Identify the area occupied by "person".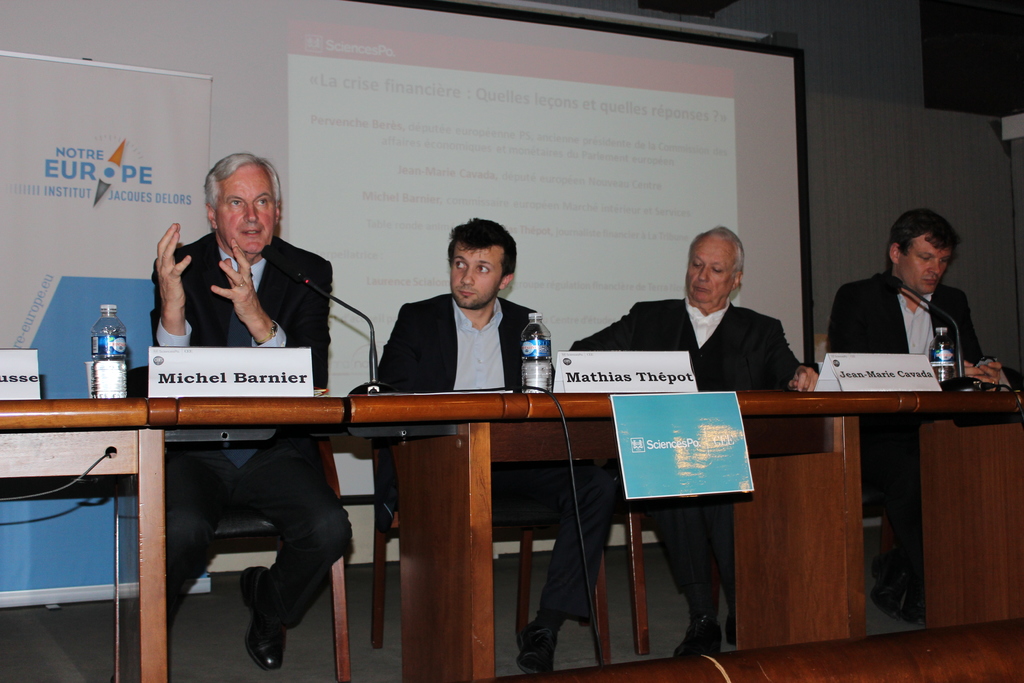
Area: region(822, 210, 1010, 629).
